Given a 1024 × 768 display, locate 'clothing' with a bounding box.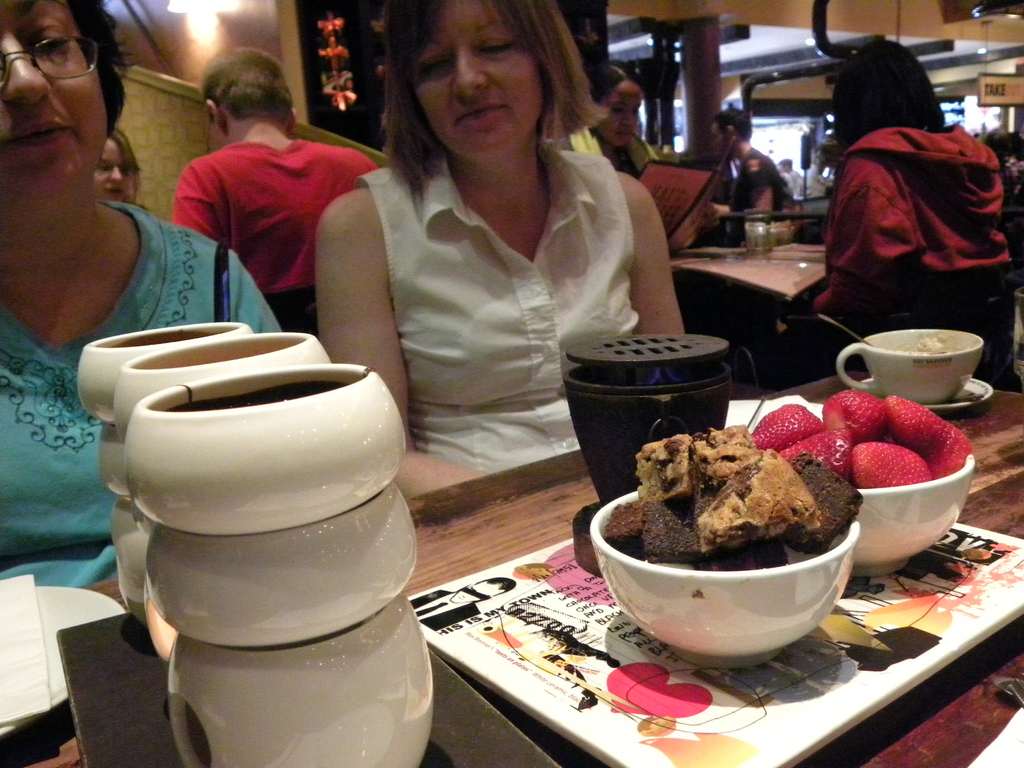
Located: l=0, t=195, r=306, b=623.
